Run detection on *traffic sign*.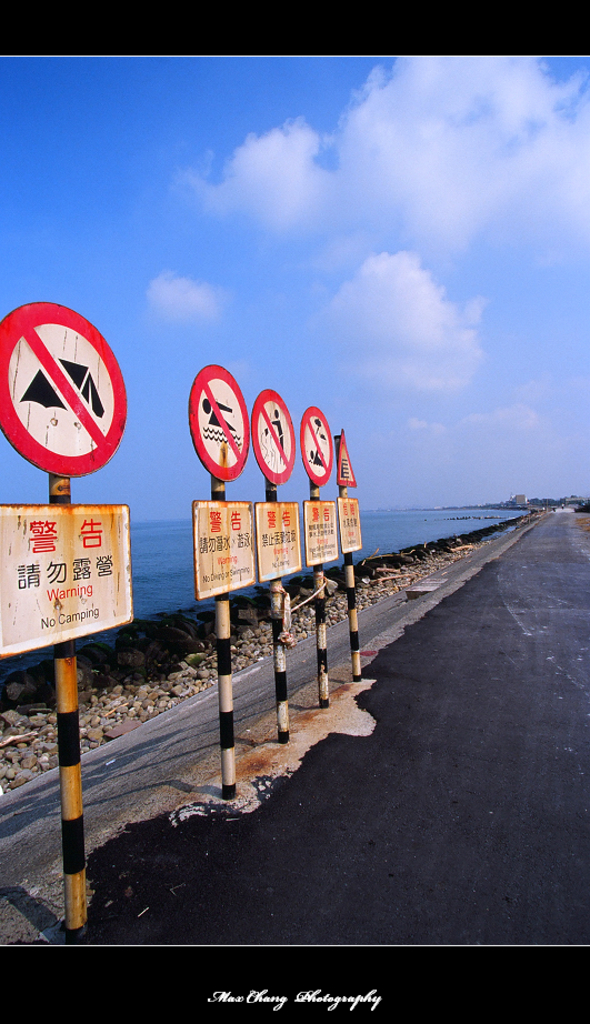
Result: x1=188, y1=362, x2=254, y2=485.
